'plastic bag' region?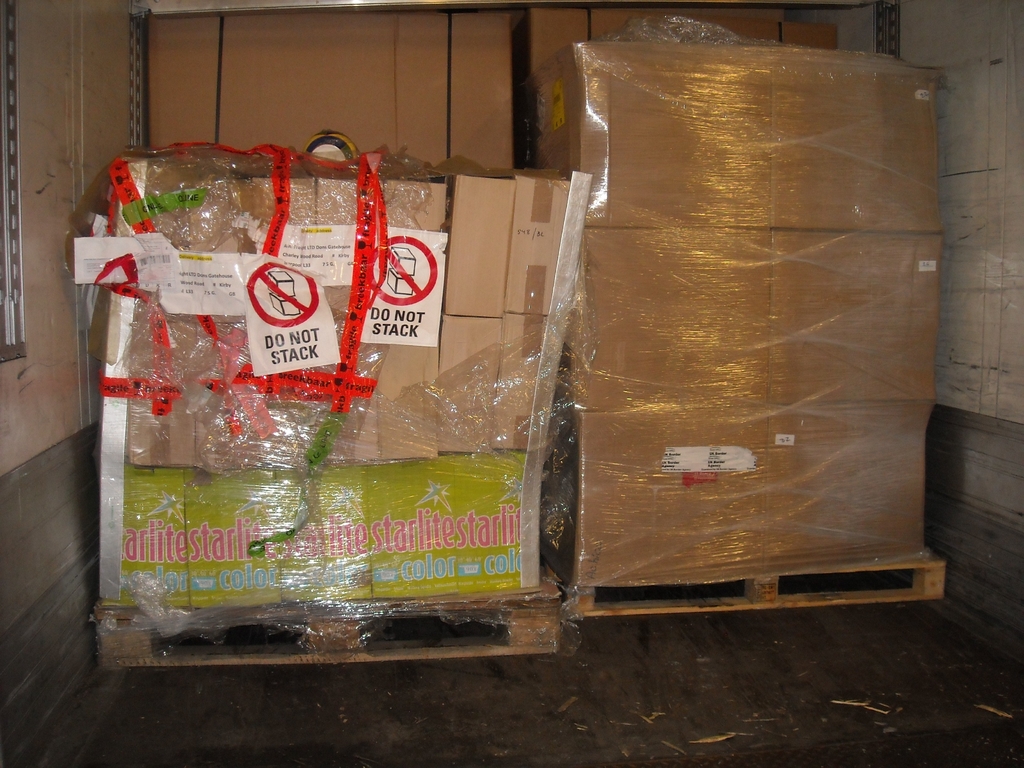
86, 145, 592, 655
